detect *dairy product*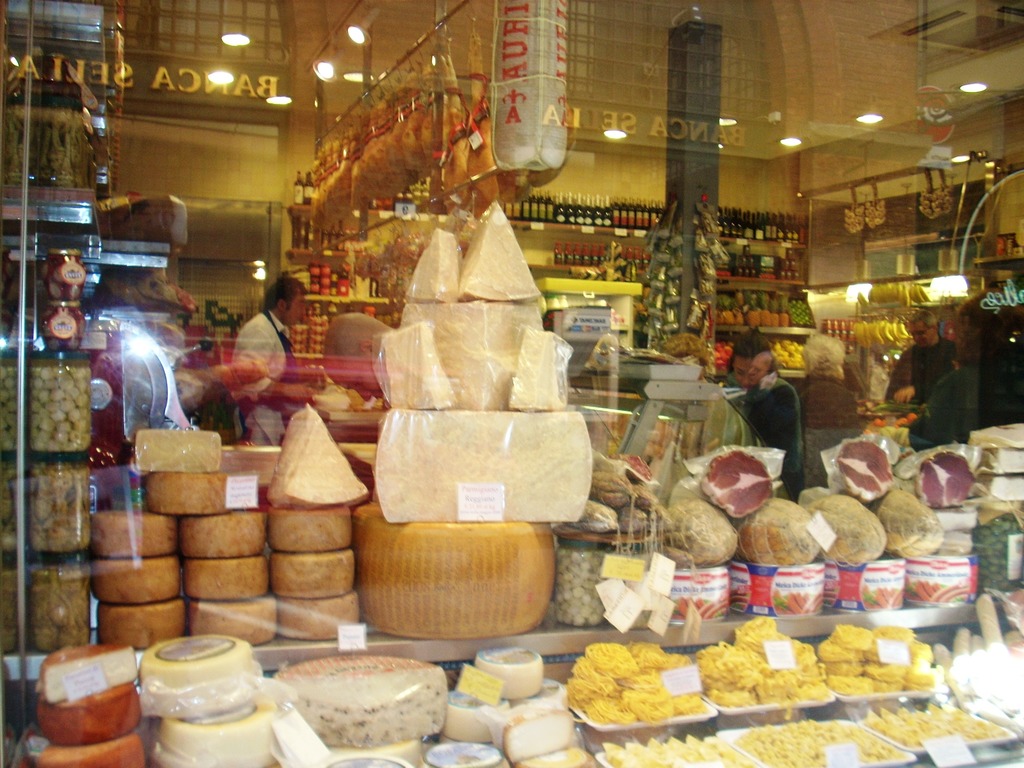
[left=43, top=654, right=133, bottom=749]
